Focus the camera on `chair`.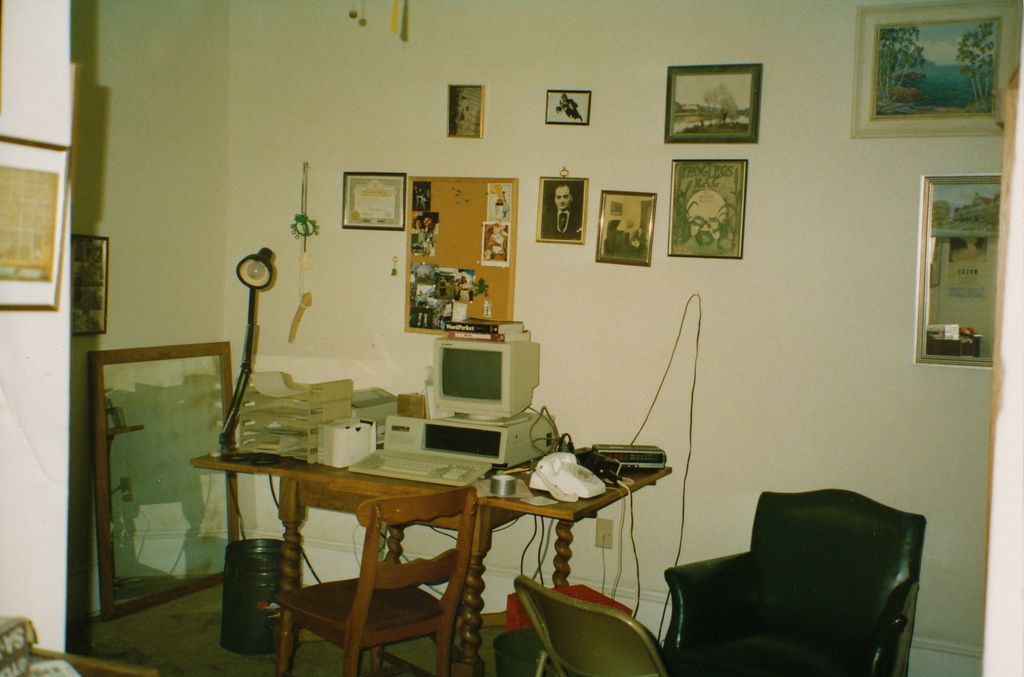
Focus region: <region>650, 480, 942, 676</region>.
